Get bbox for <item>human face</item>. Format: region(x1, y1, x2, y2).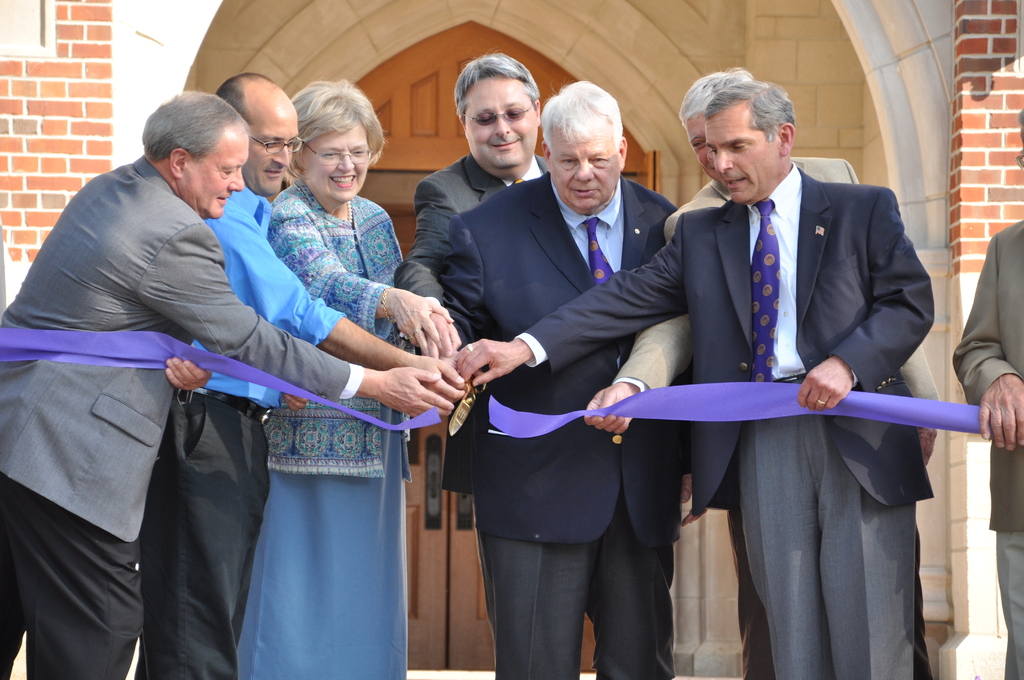
region(552, 136, 623, 209).
